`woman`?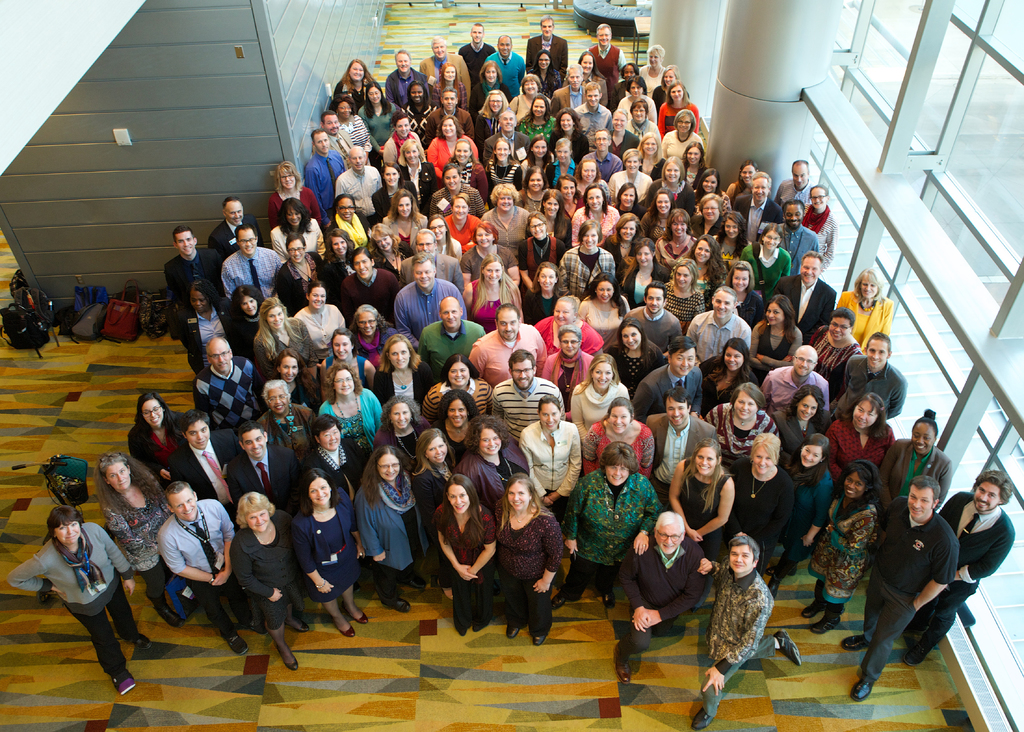
662/433/726/588
